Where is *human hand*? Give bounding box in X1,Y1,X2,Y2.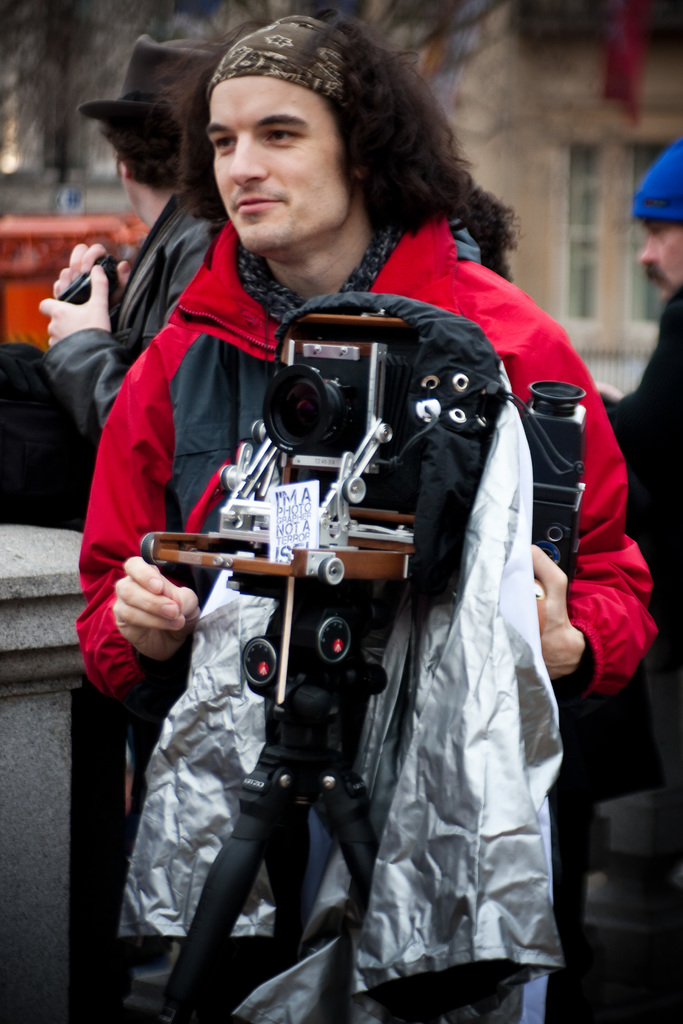
51,243,131,299.
